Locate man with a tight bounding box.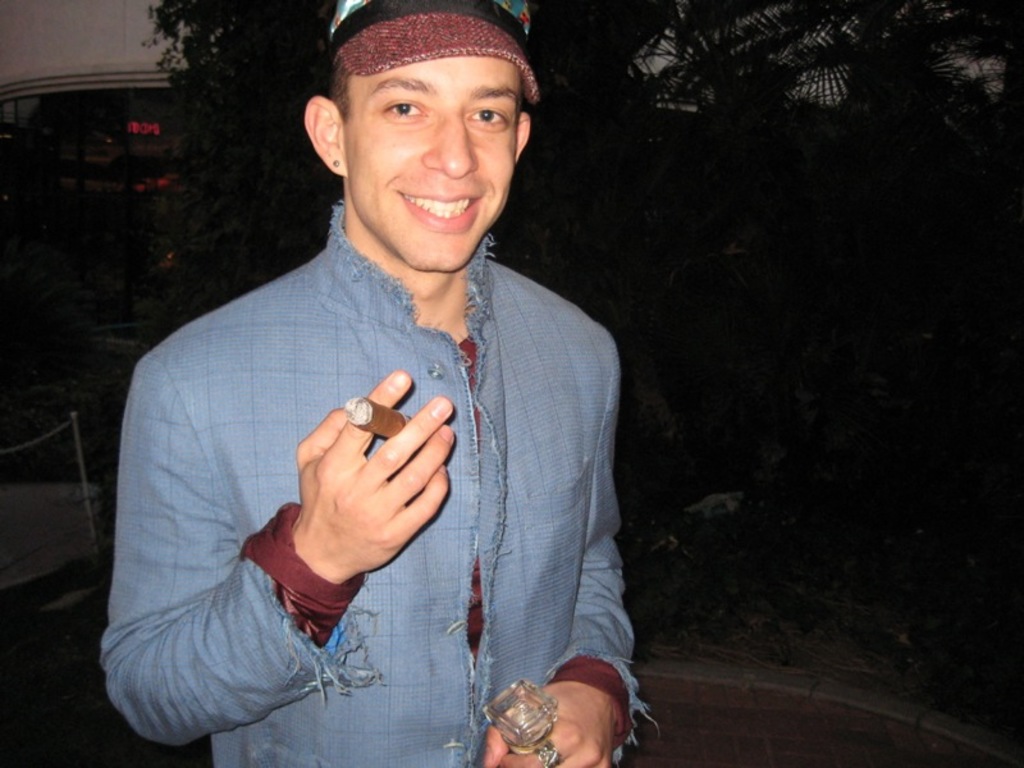
BBox(93, 0, 625, 763).
